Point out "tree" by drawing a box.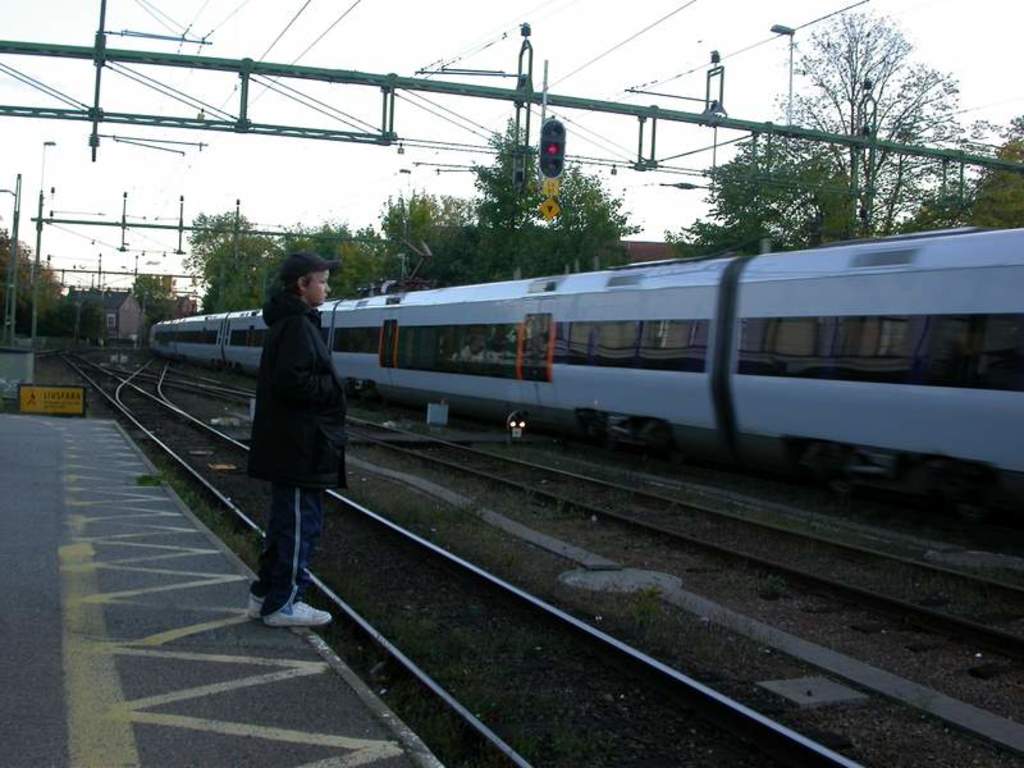
{"left": 374, "top": 187, "right": 481, "bottom": 294}.
